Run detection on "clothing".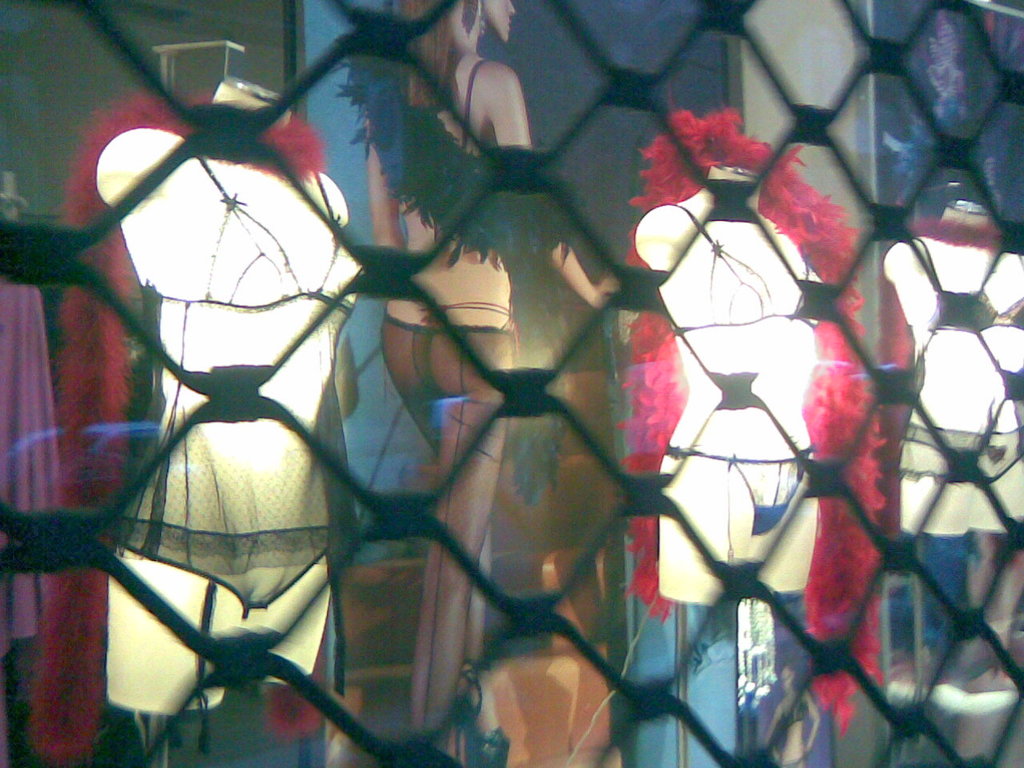
Result: 909,227,1023,345.
